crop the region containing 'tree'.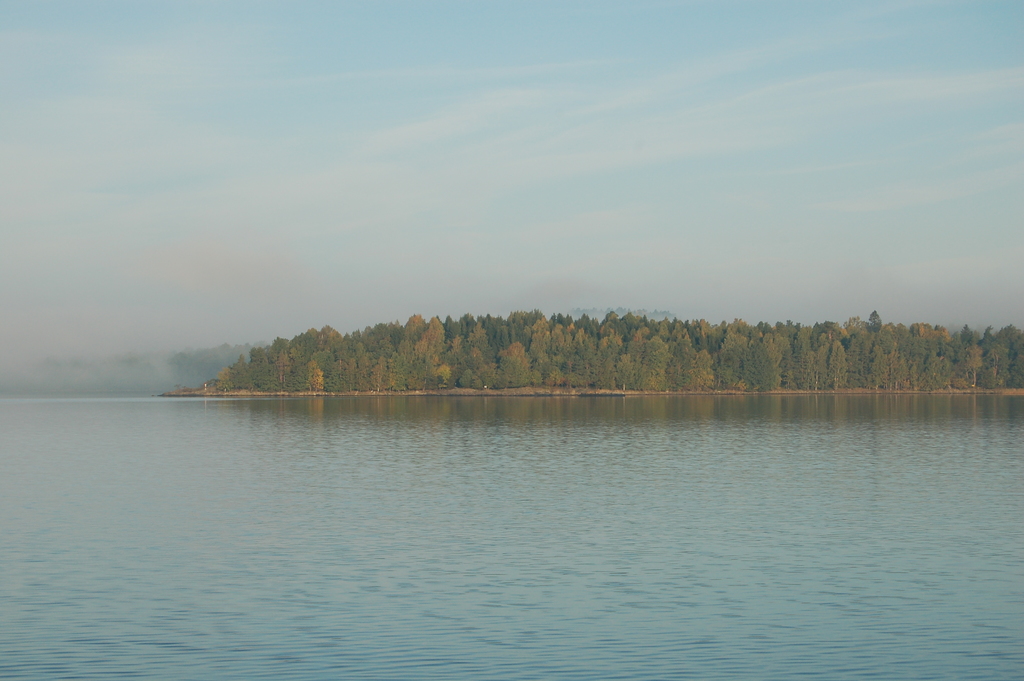
Crop region: rect(459, 315, 477, 334).
